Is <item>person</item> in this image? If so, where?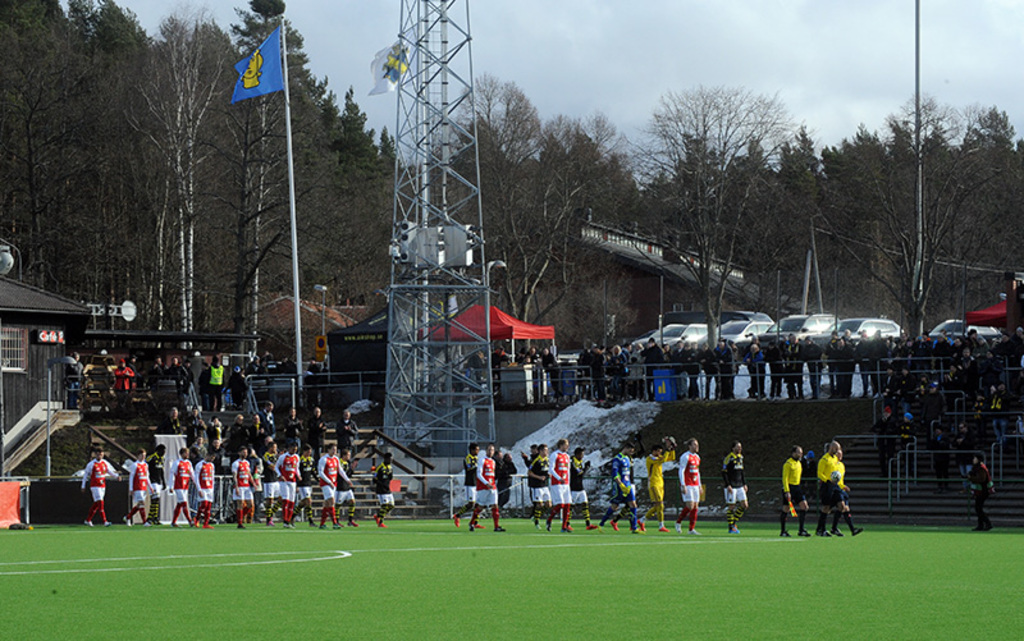
Yes, at x1=596, y1=441, x2=636, y2=536.
